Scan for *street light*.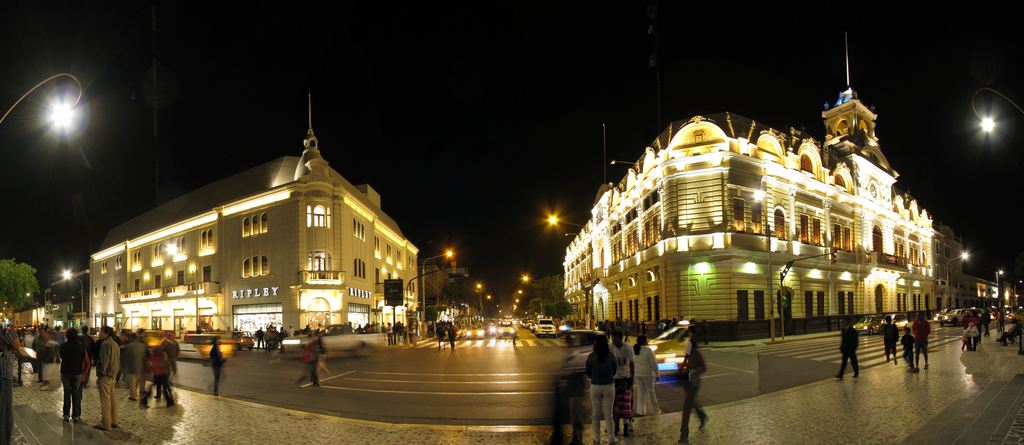
Scan result: {"x1": 991, "y1": 266, "x2": 1001, "y2": 309}.
